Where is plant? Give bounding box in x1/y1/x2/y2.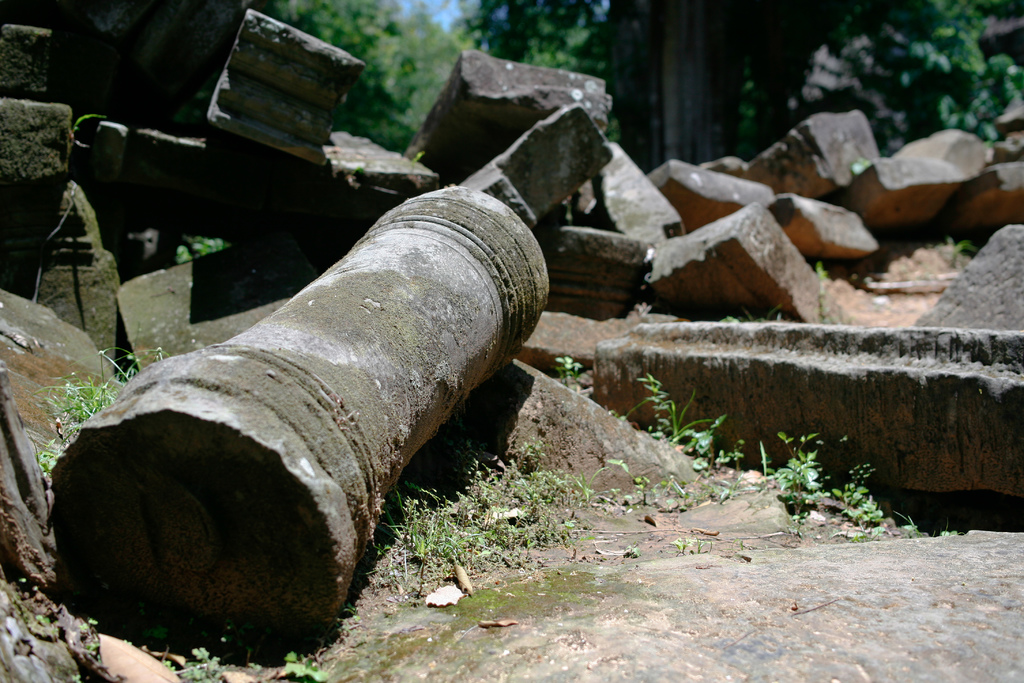
170/231/224/262.
